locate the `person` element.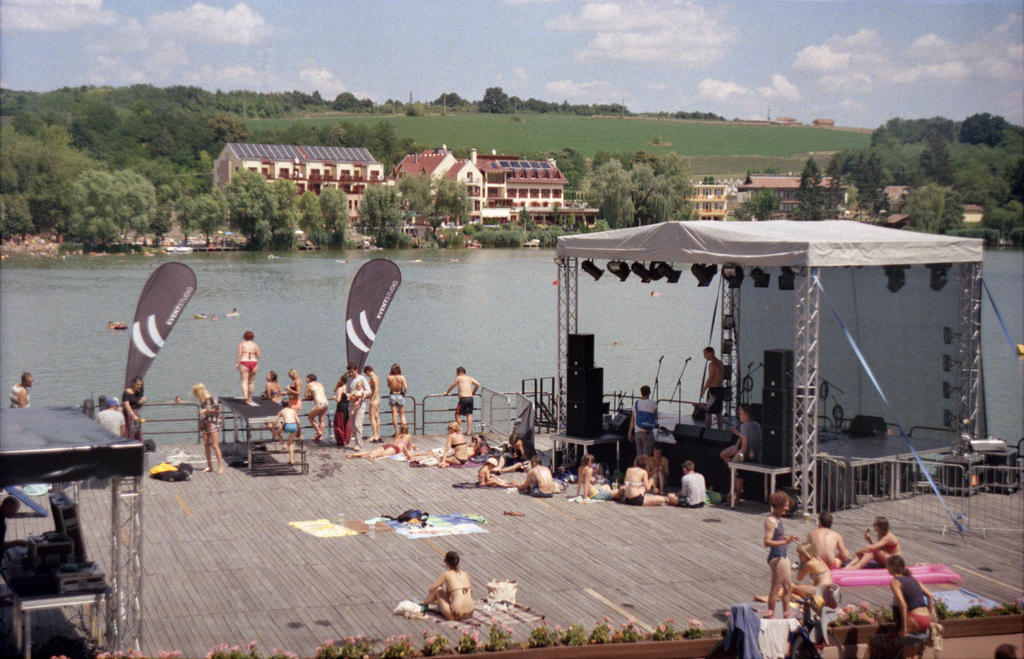
Element bbox: pyautogui.locateOnScreen(280, 359, 306, 437).
